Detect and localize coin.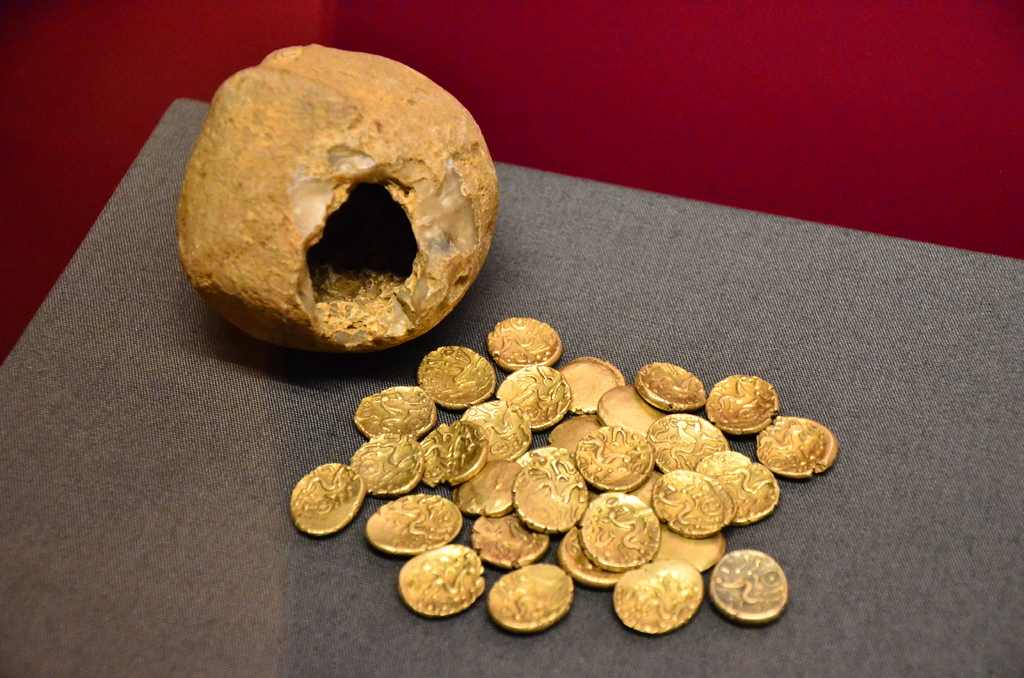
Localized at {"left": 544, "top": 409, "right": 606, "bottom": 449}.
